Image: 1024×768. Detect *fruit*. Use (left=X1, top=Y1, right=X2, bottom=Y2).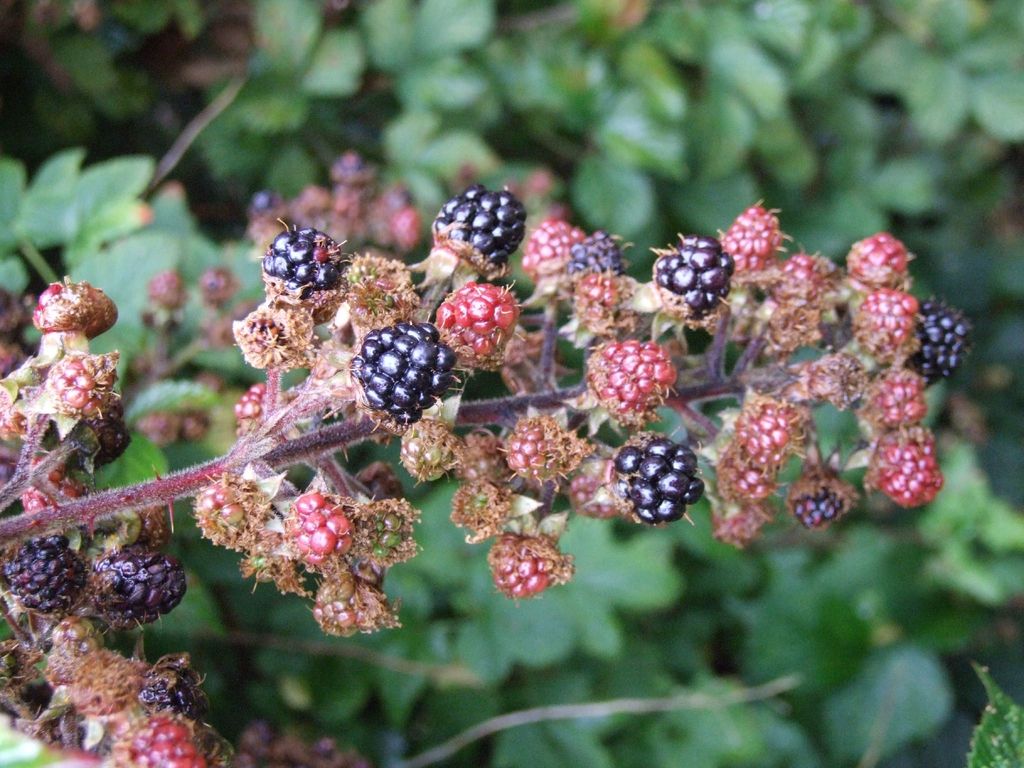
(left=398, top=426, right=451, bottom=482).
